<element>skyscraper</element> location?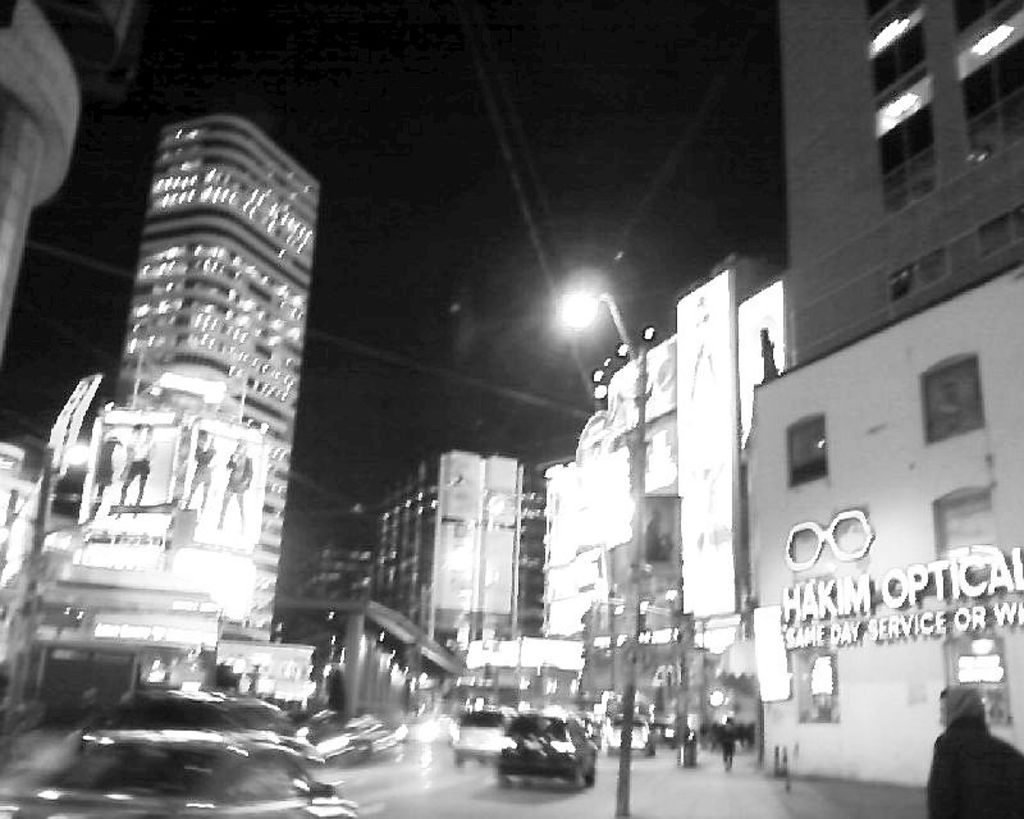
detection(534, 247, 771, 768)
